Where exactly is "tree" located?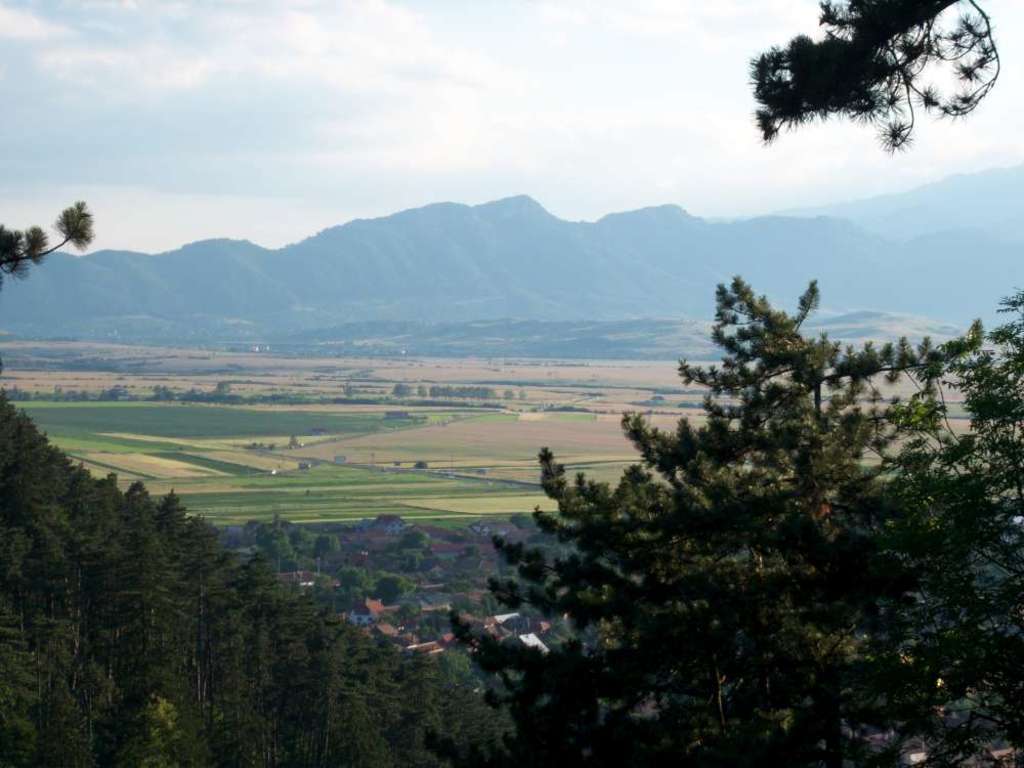
Its bounding box is left=753, top=0, right=1023, bottom=164.
